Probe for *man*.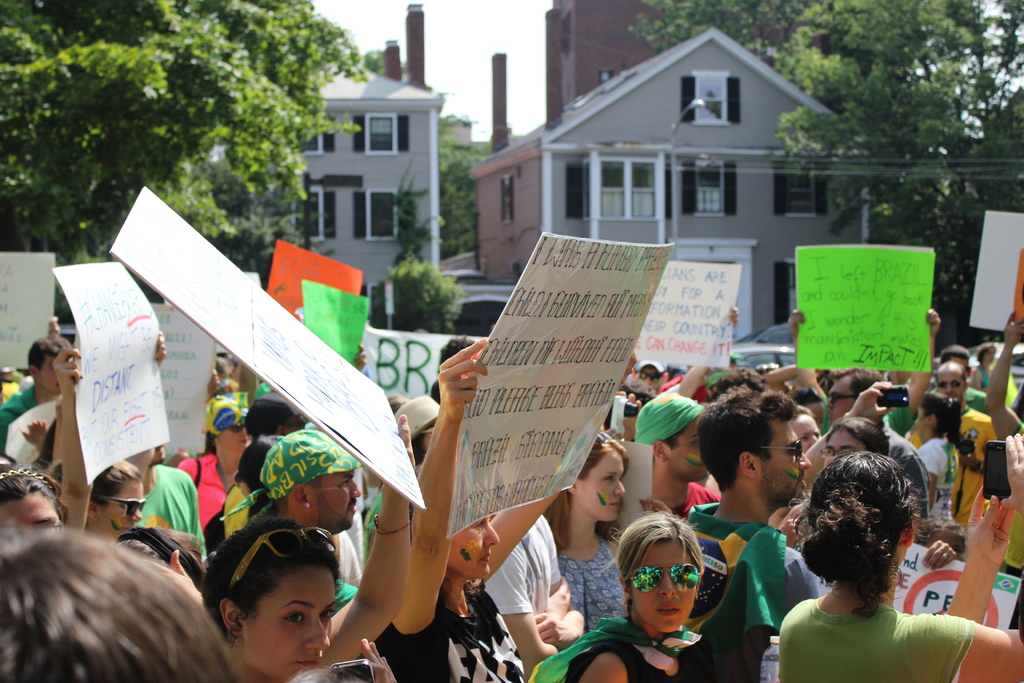
Probe result: BBox(683, 380, 847, 682).
